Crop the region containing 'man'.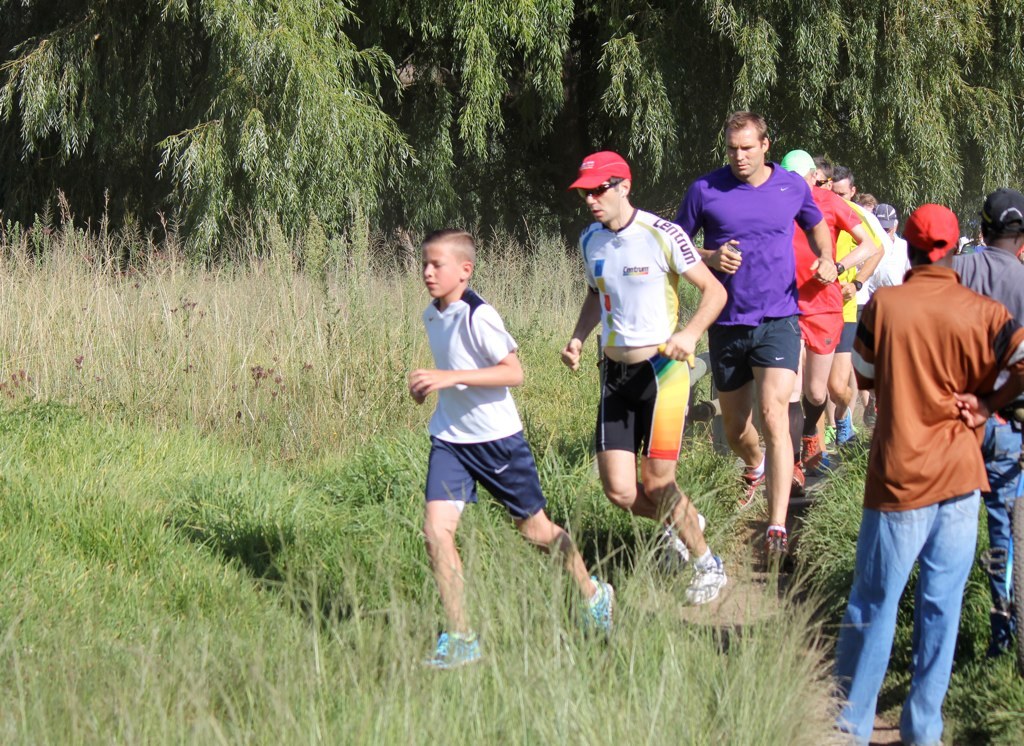
Crop region: crop(954, 188, 1023, 658).
